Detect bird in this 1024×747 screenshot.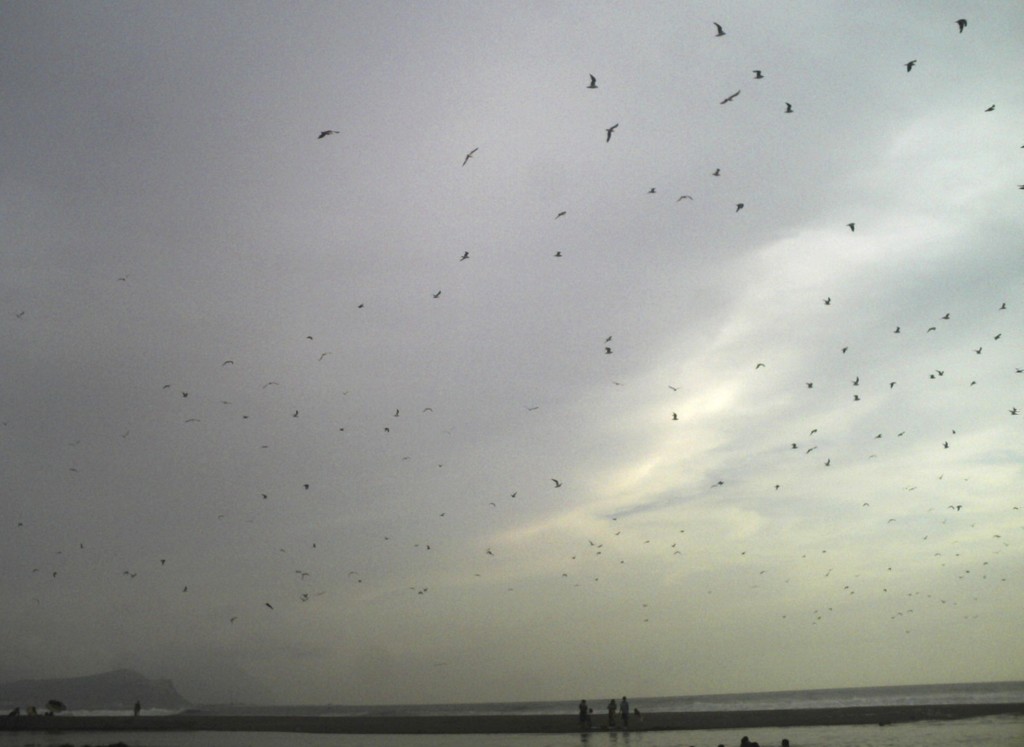
Detection: [846,218,857,231].
